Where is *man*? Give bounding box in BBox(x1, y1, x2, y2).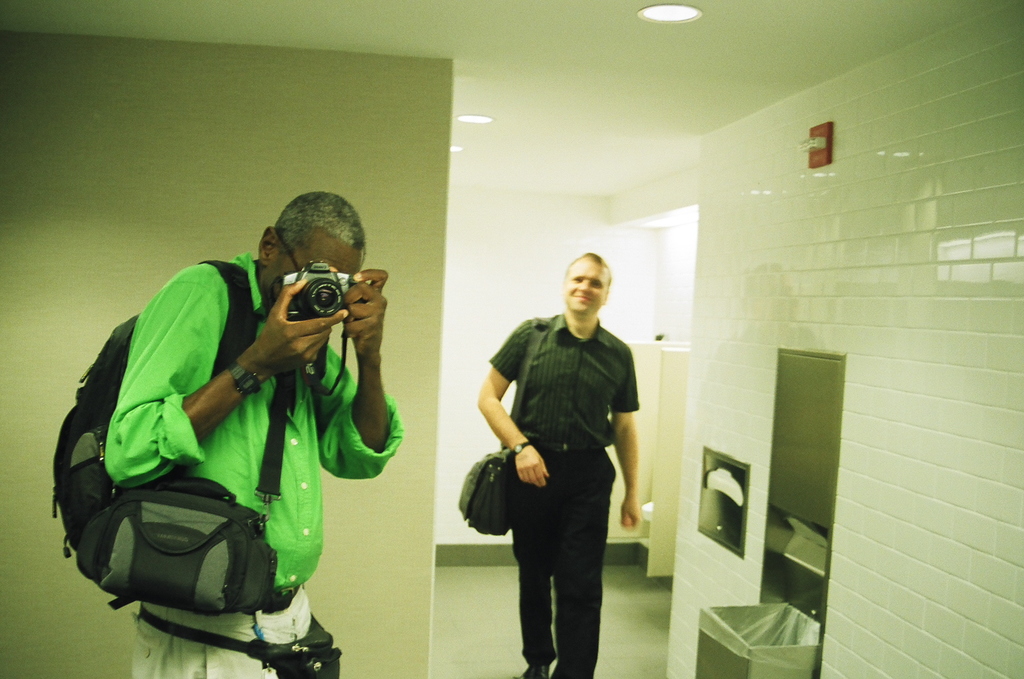
BBox(476, 255, 641, 678).
